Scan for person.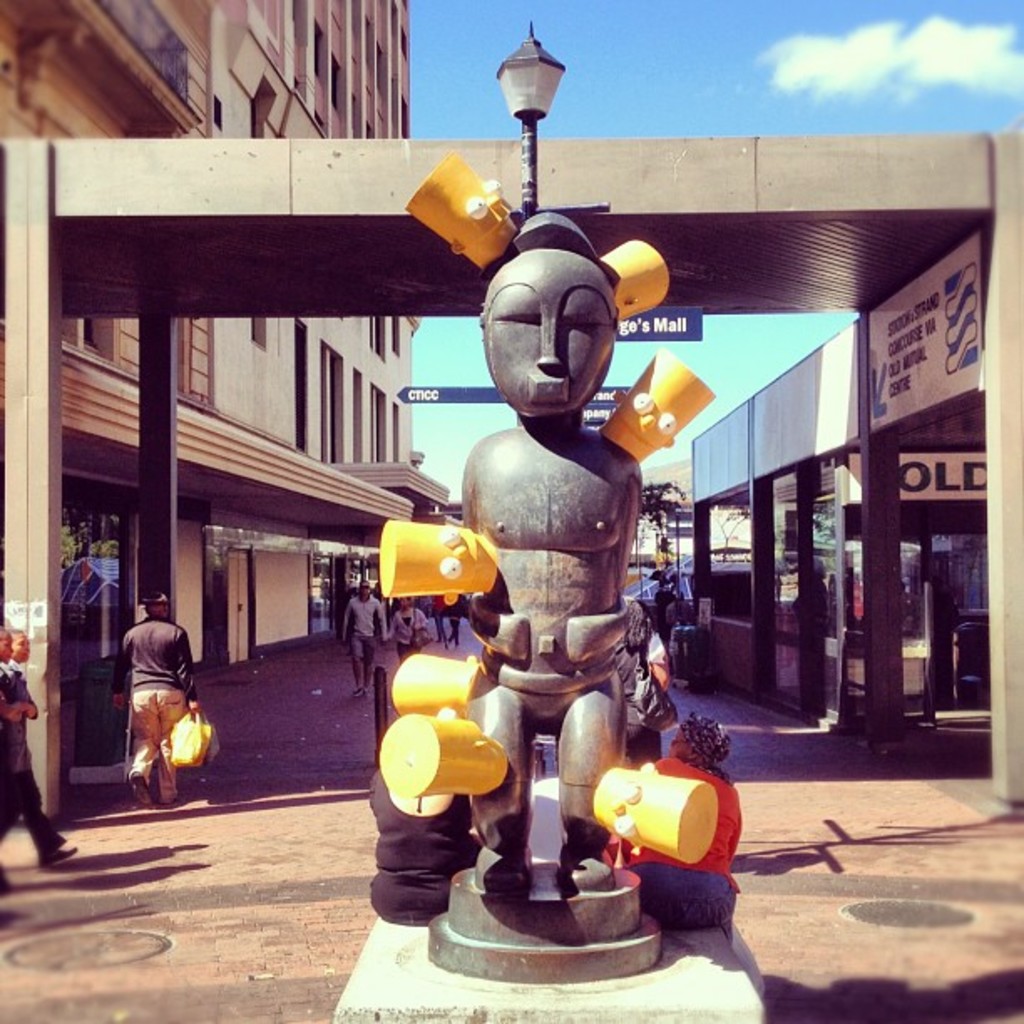
Scan result: left=0, top=624, right=65, bottom=872.
